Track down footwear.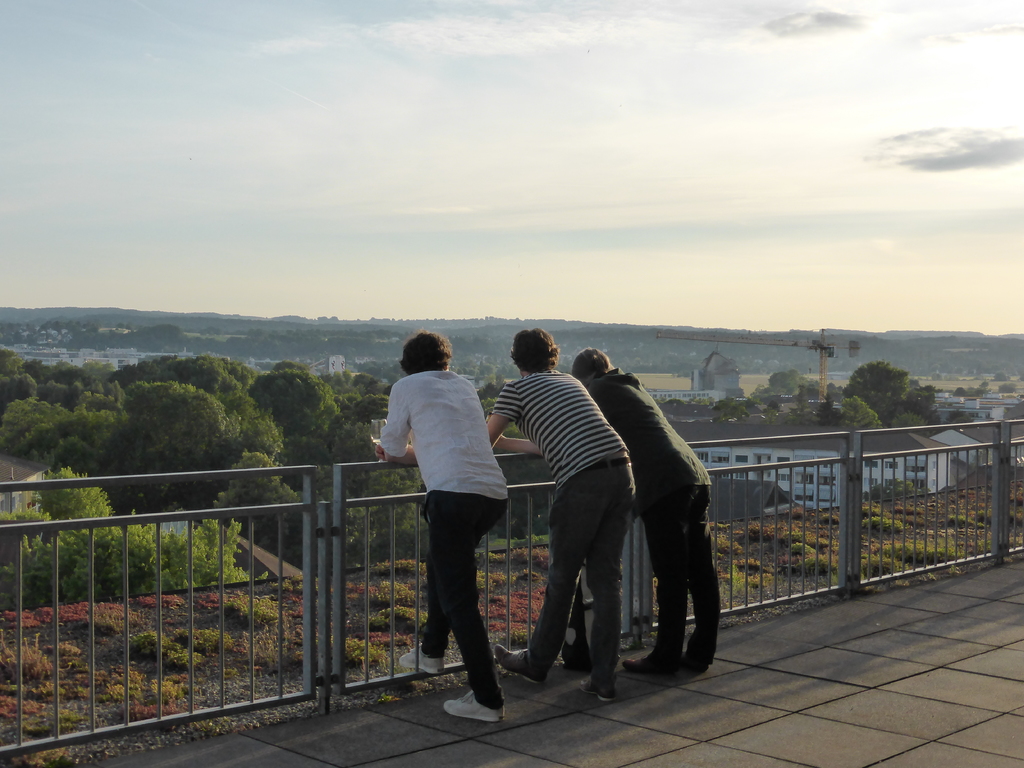
Tracked to {"left": 488, "top": 642, "right": 547, "bottom": 687}.
